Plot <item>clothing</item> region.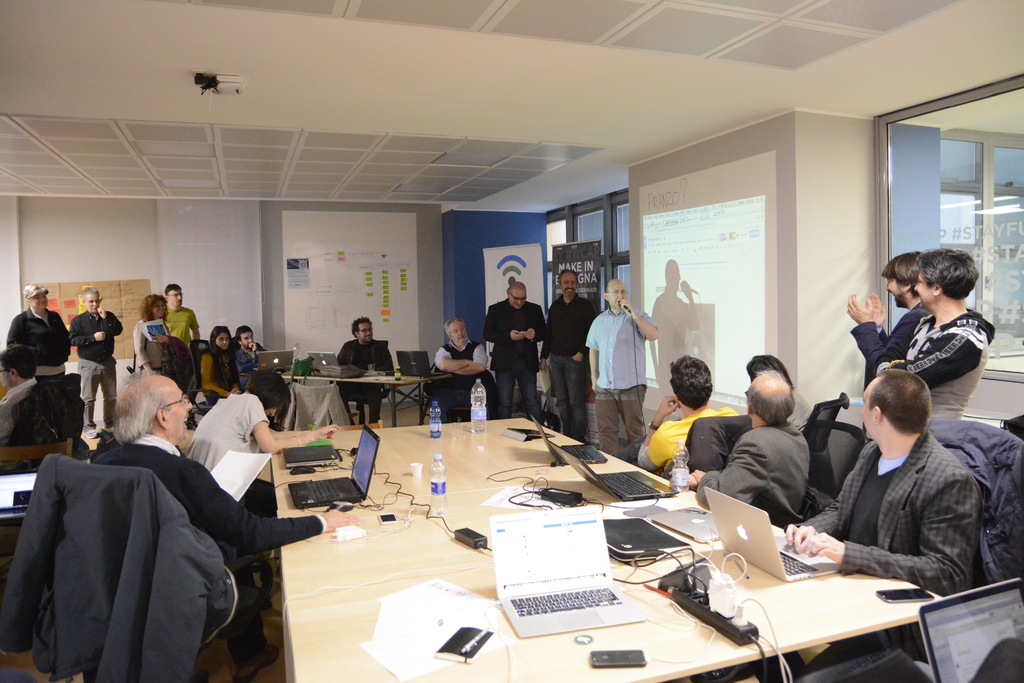
Plotted at bbox=[6, 306, 69, 383].
